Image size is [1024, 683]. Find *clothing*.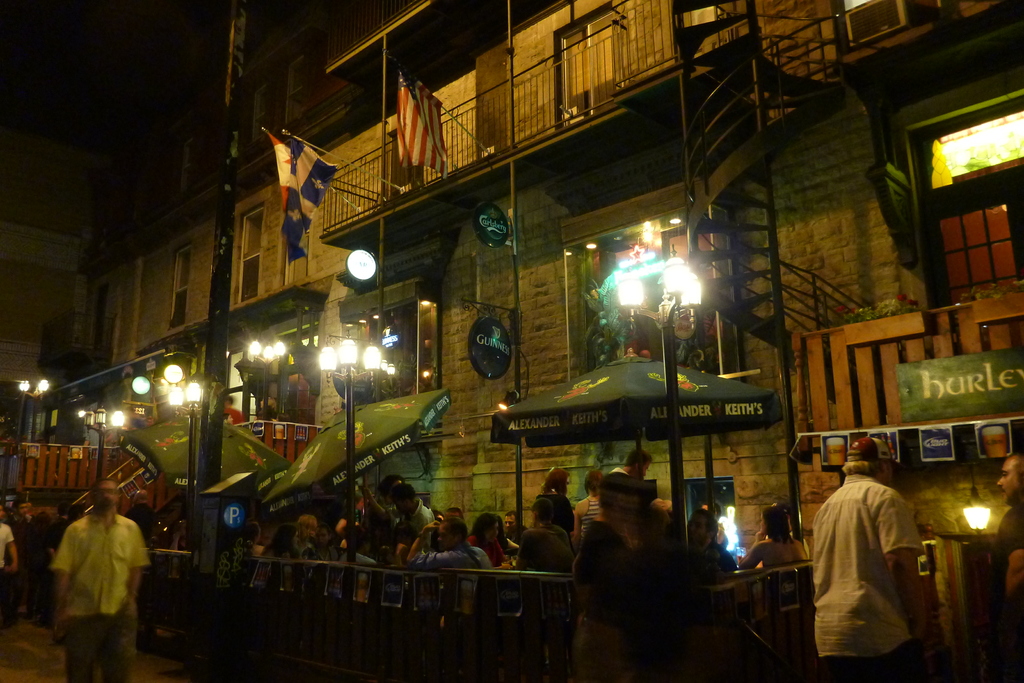
[567, 511, 647, 661].
